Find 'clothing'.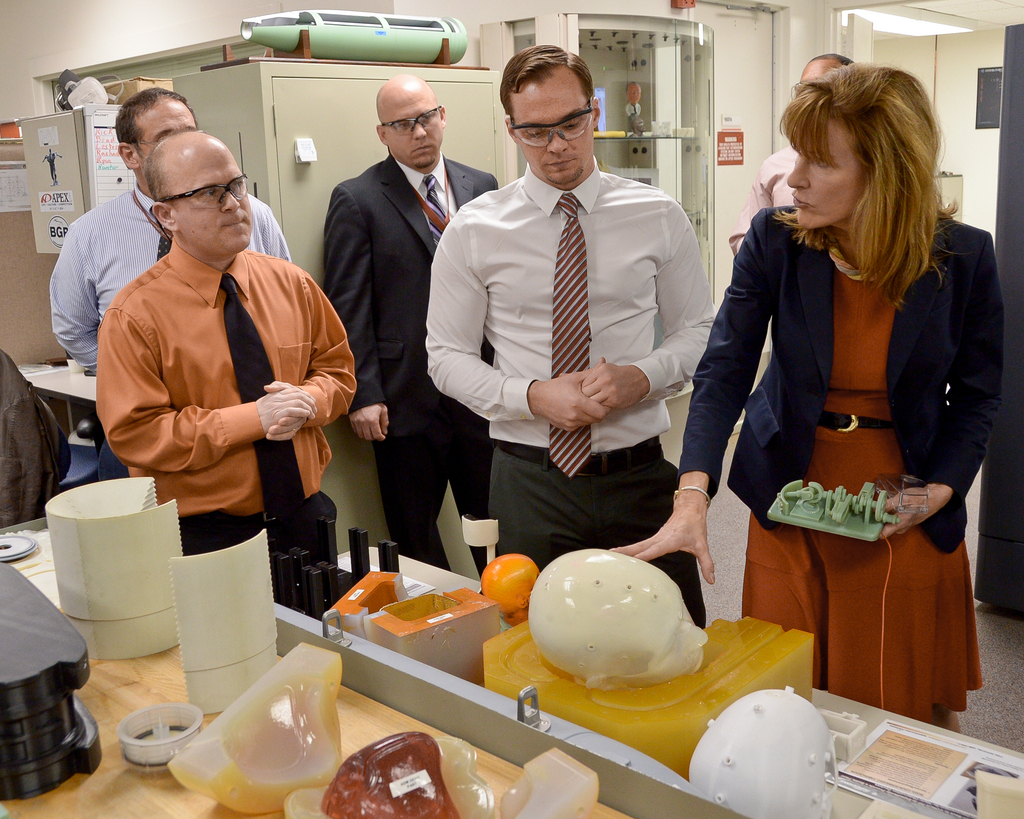
region(323, 149, 503, 582).
